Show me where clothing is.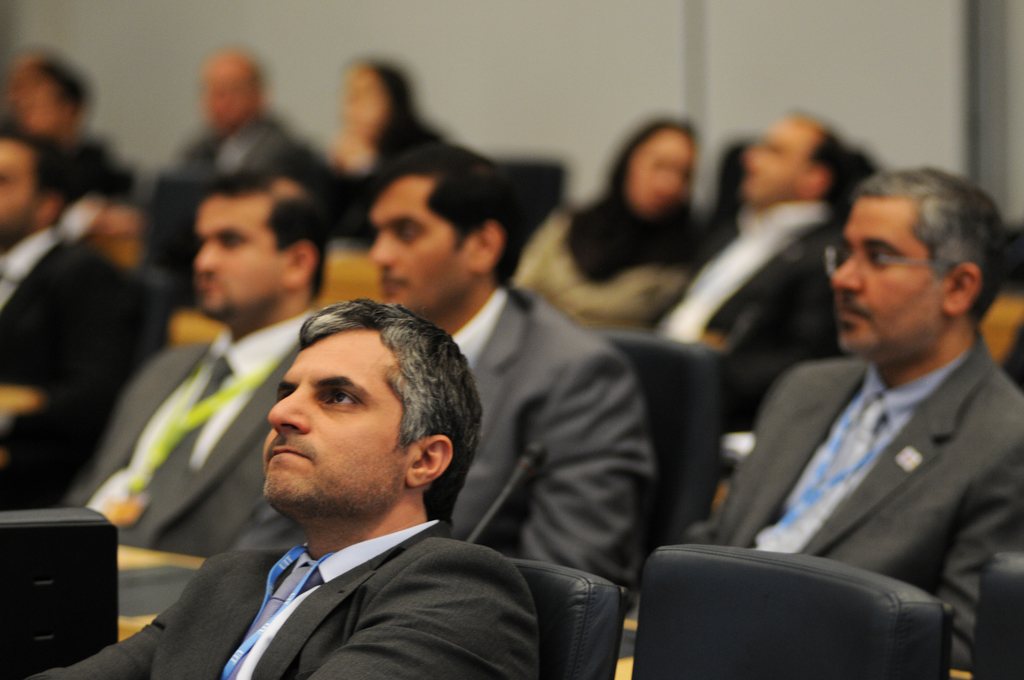
clothing is at (47, 311, 321, 562).
